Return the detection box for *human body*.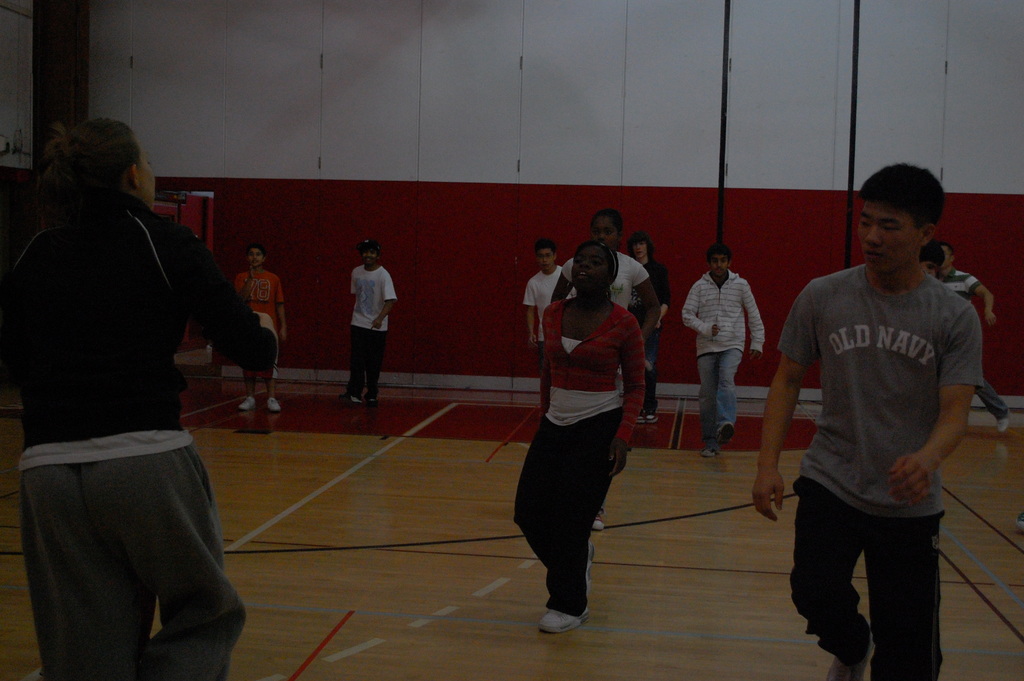
l=522, t=243, r=570, b=364.
